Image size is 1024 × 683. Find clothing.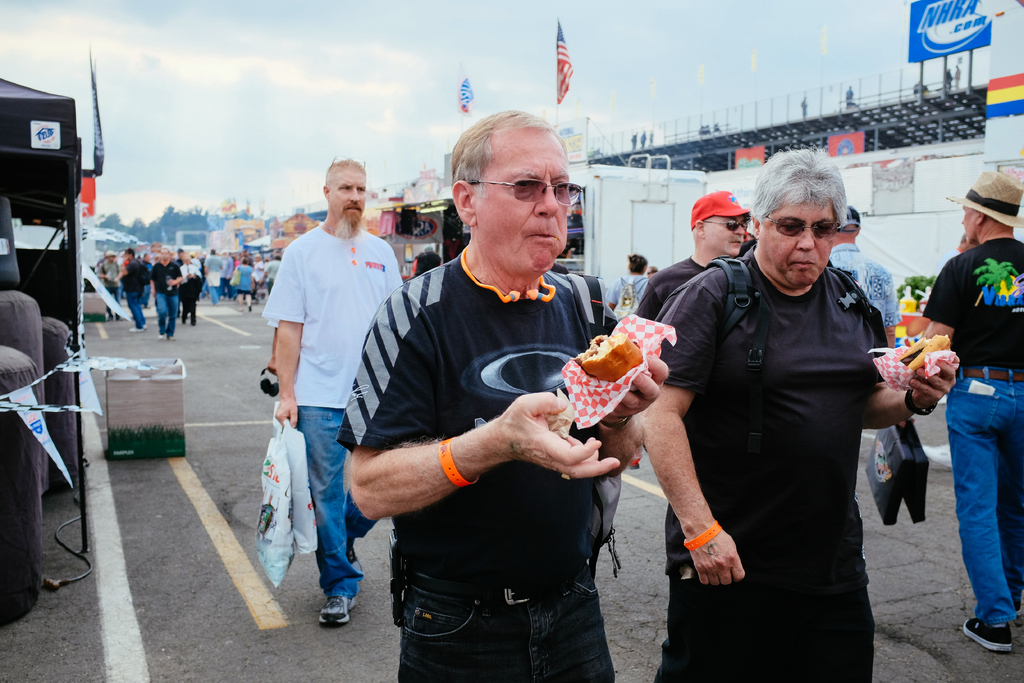
pyautogui.locateOnScreen(829, 245, 901, 328).
